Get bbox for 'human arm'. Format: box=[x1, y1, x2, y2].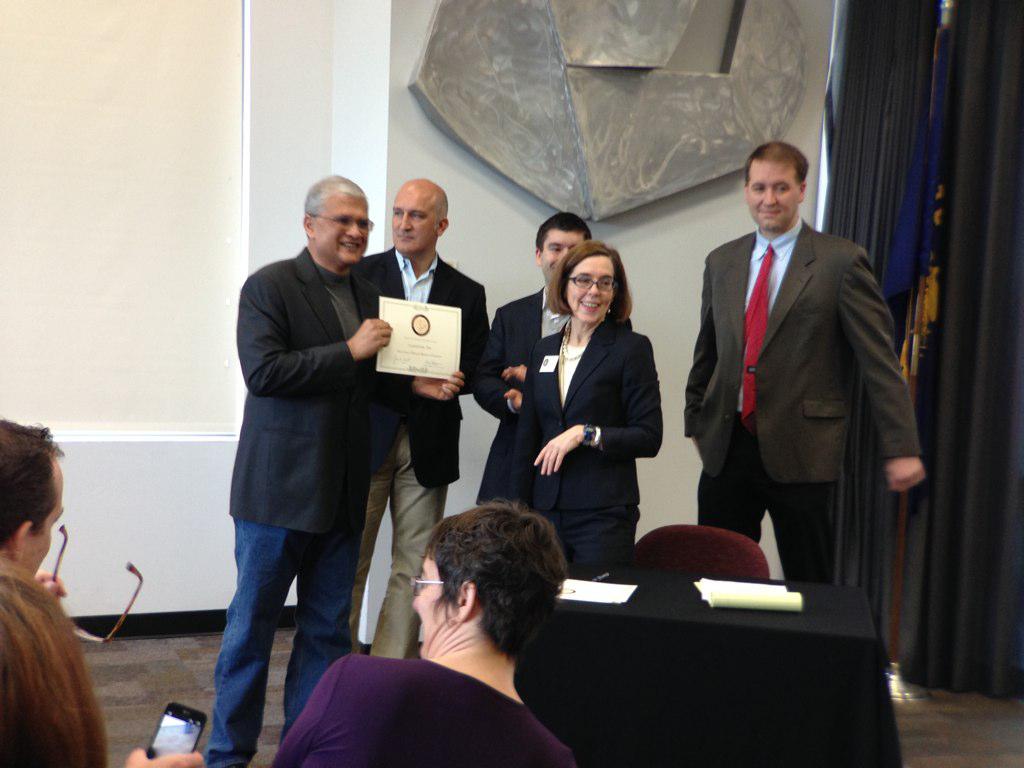
box=[472, 290, 544, 427].
